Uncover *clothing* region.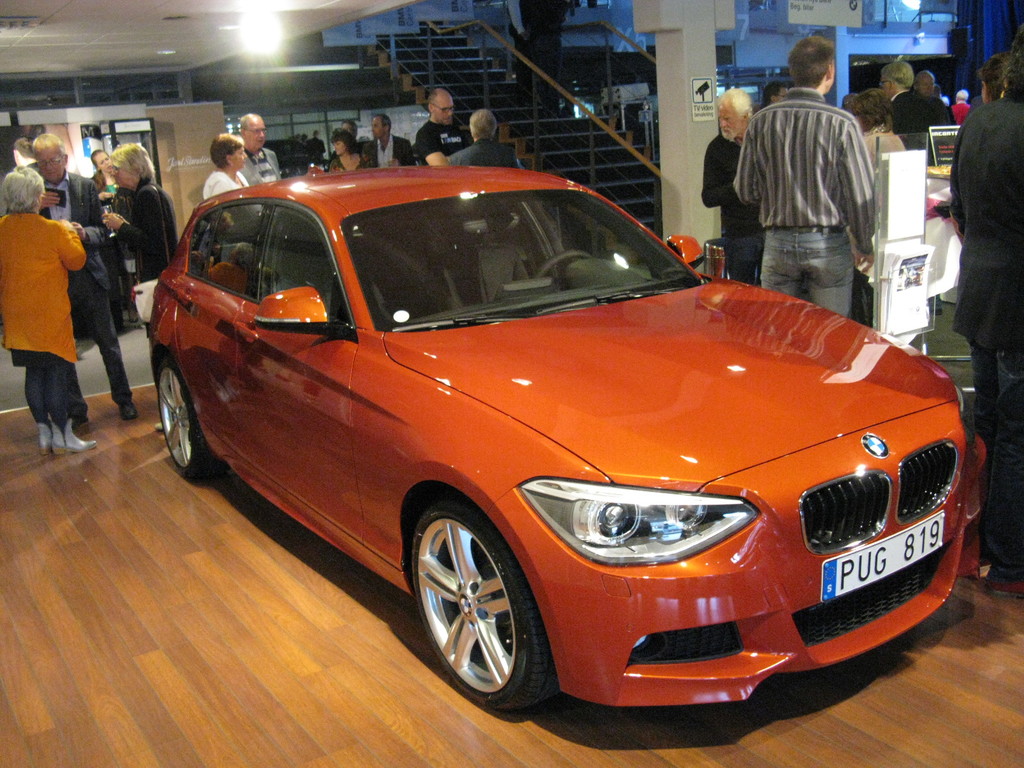
Uncovered: (736,86,874,327).
